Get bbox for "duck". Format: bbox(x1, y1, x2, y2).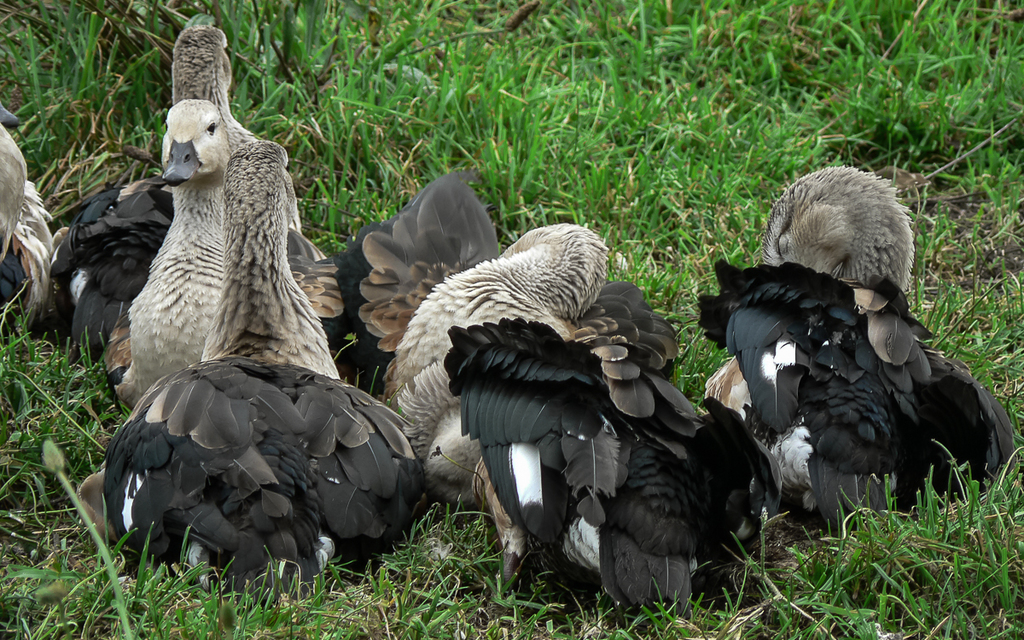
bbox(0, 99, 55, 324).
